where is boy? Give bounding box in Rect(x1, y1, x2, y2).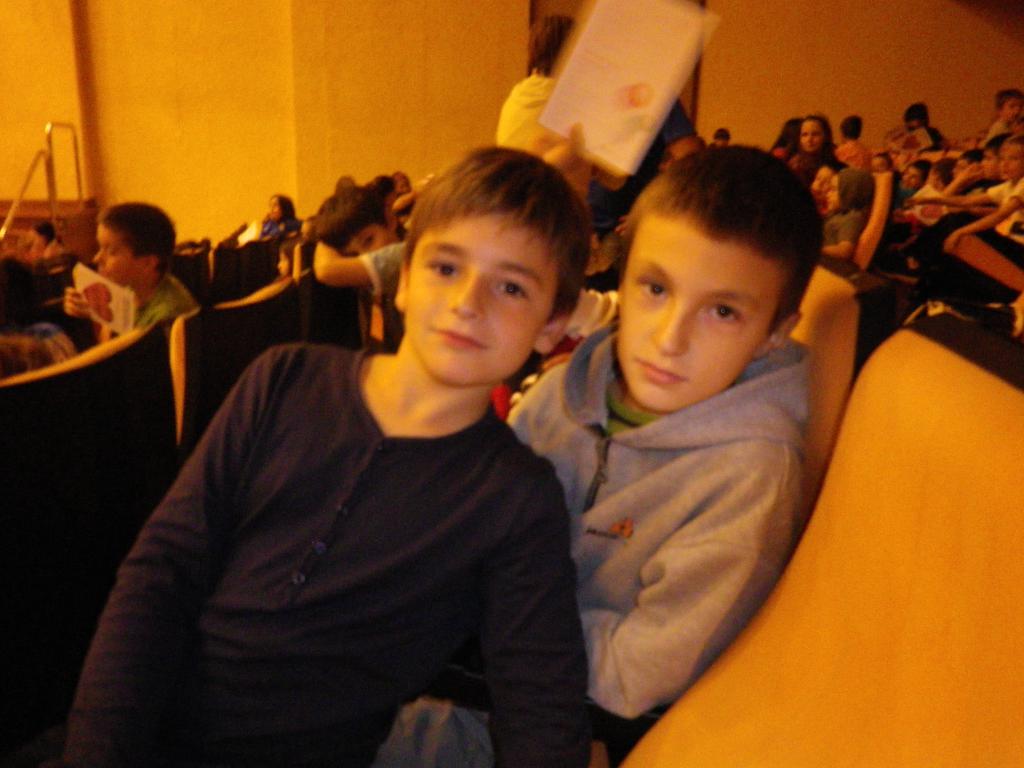
Rect(61, 145, 599, 767).
